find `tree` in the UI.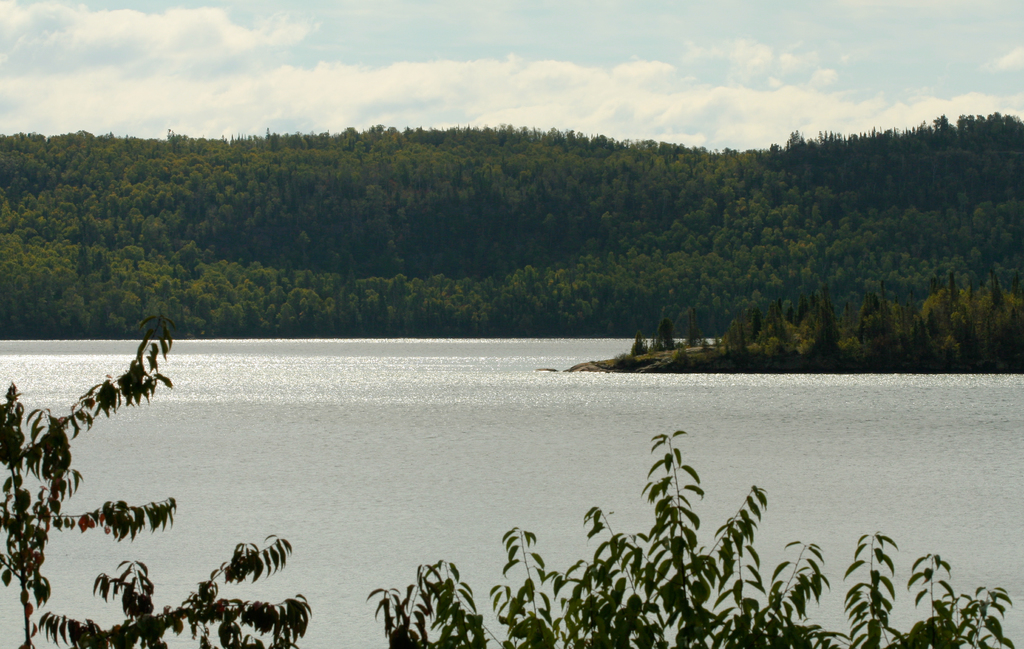
UI element at select_region(5, 275, 235, 618).
